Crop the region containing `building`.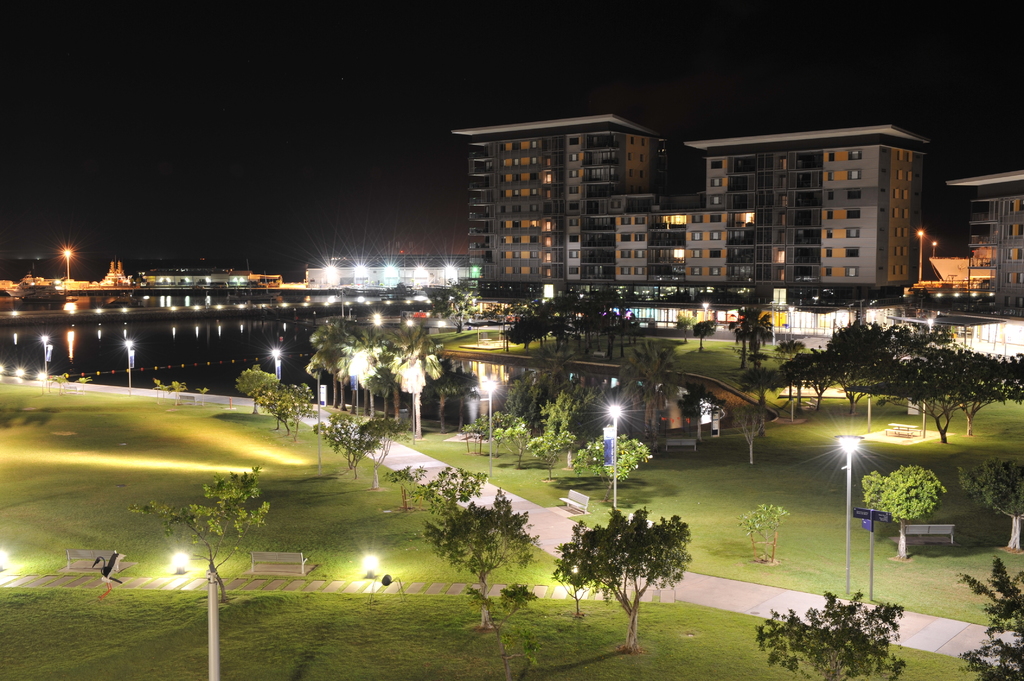
Crop region: locate(952, 172, 1023, 318).
